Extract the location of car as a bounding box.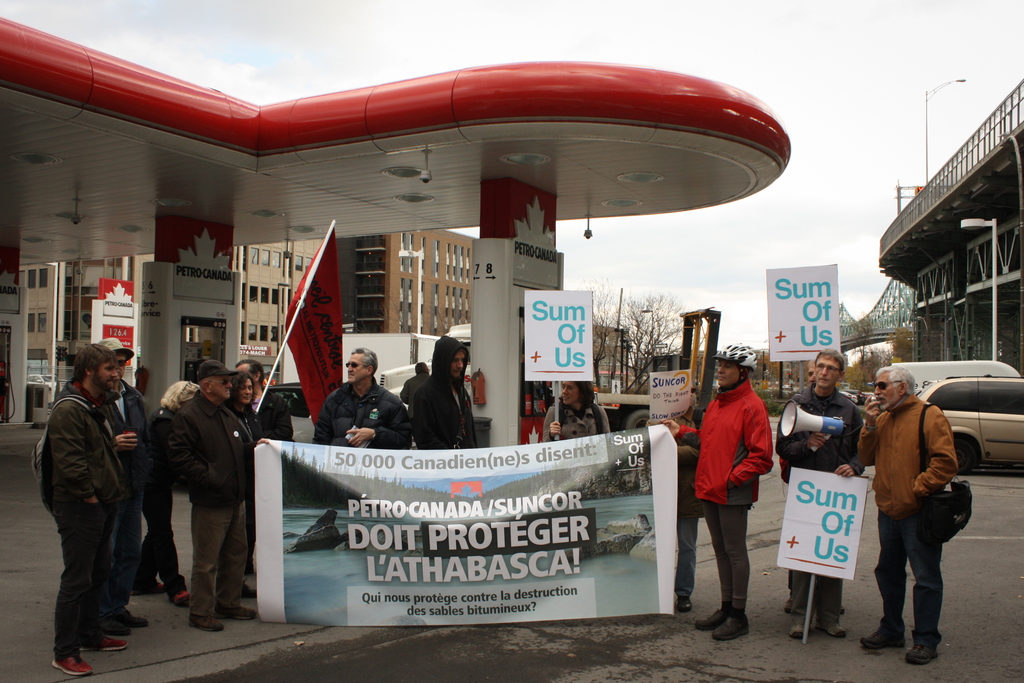
(268,378,317,441).
